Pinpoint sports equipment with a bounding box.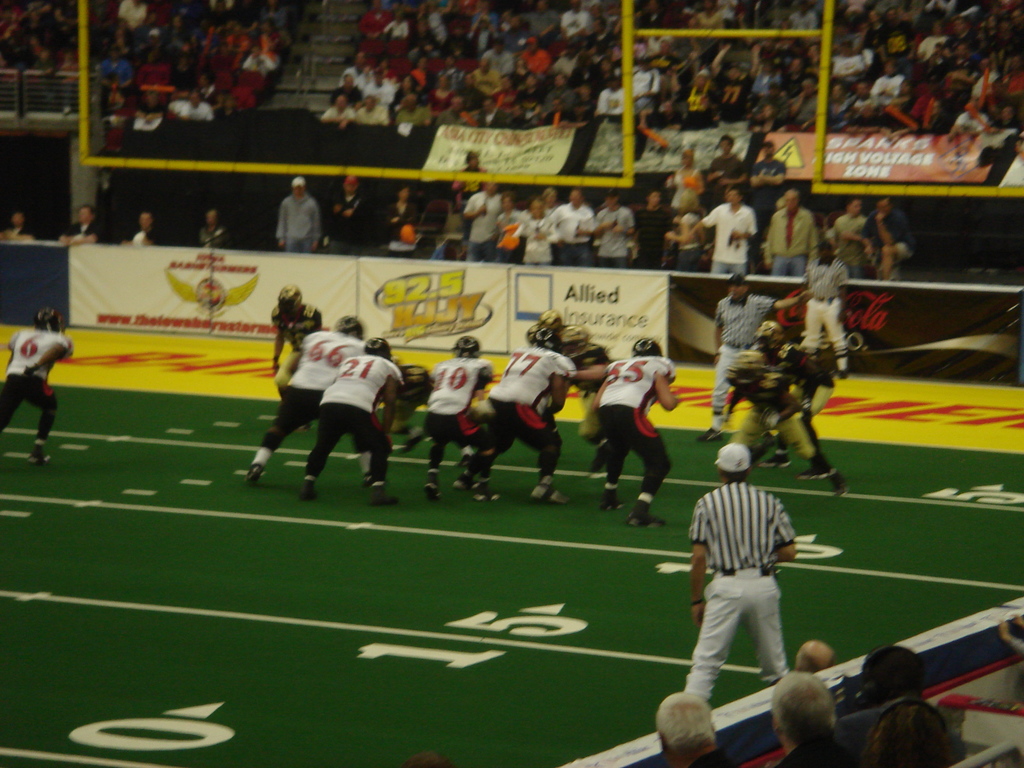
x1=364, y1=334, x2=393, y2=358.
